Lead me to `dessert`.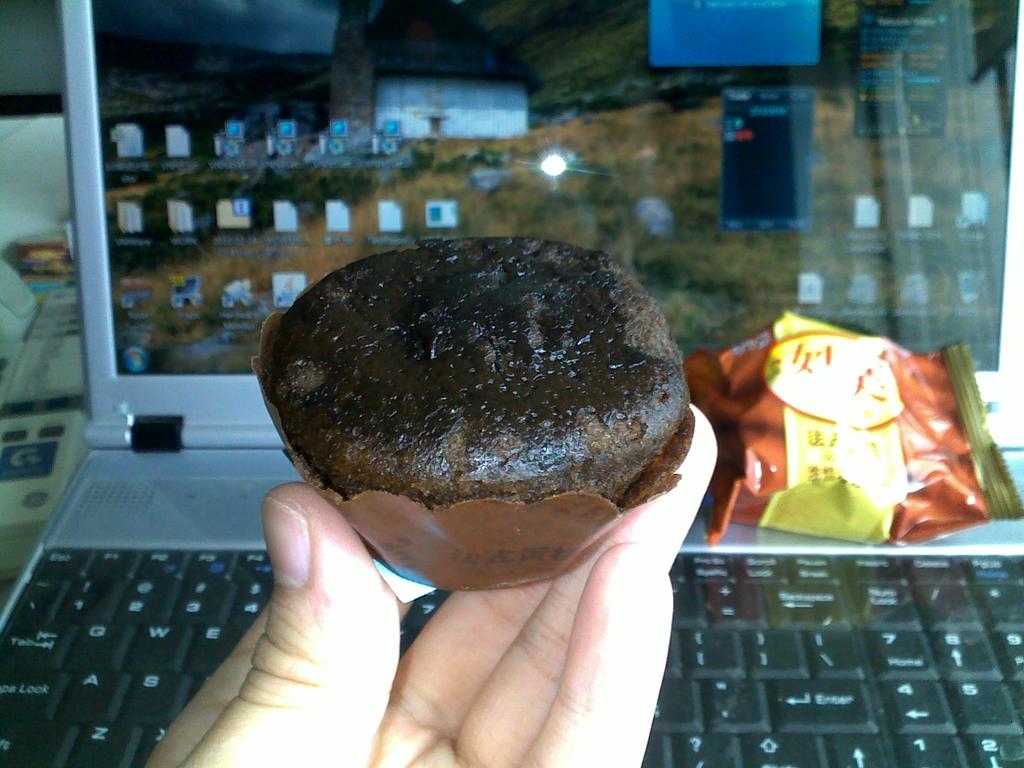
Lead to [x1=687, y1=310, x2=1023, y2=538].
